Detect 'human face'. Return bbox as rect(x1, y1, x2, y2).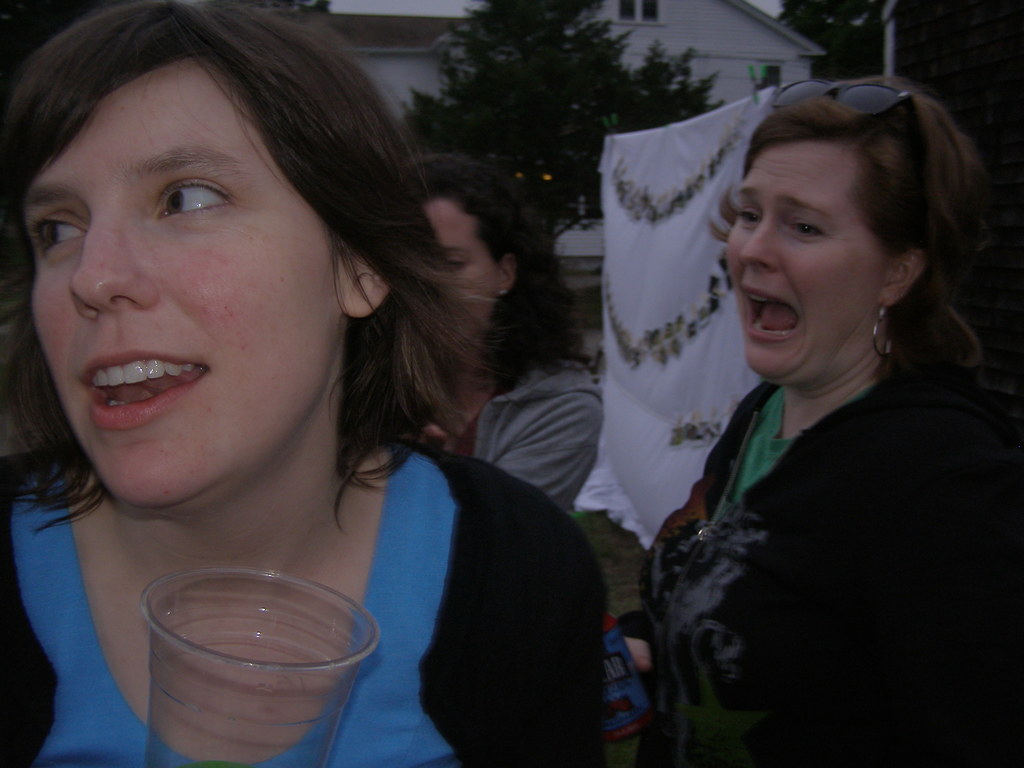
rect(22, 57, 340, 507).
